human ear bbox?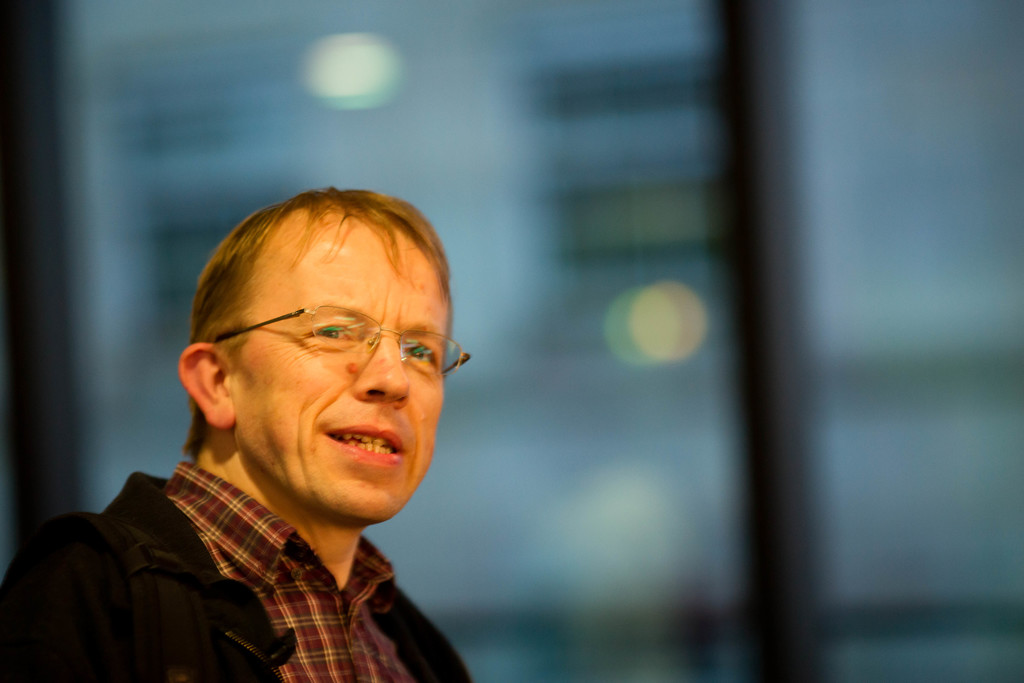
179, 342, 236, 428
